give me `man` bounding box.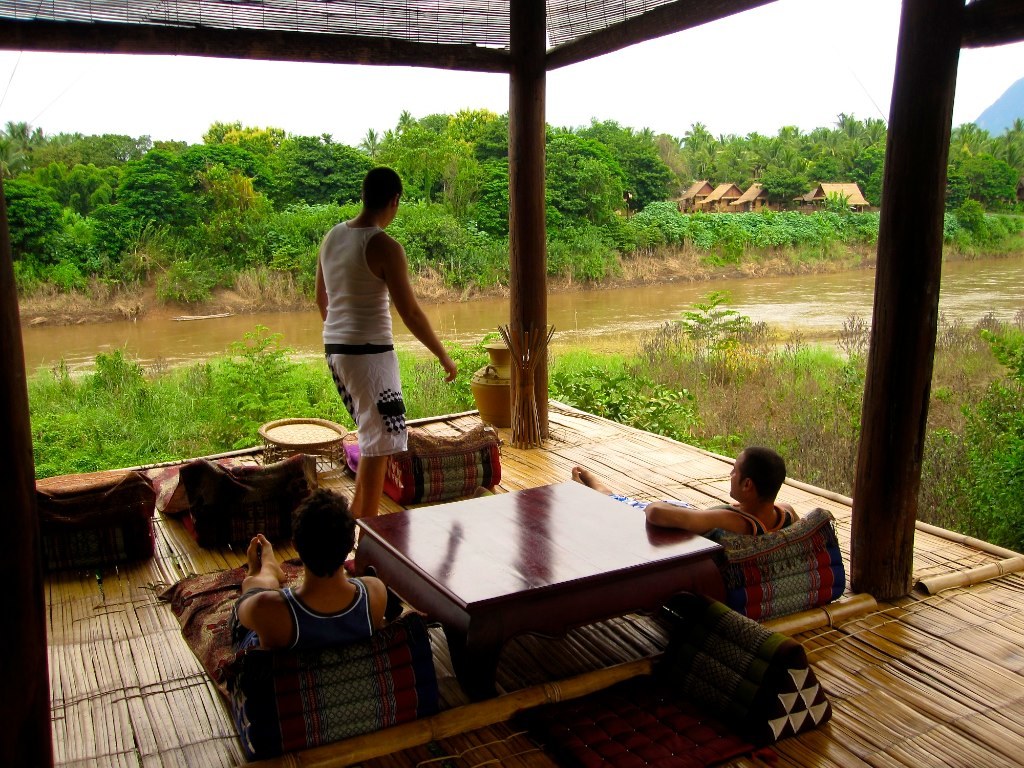
<box>229,489,388,661</box>.
